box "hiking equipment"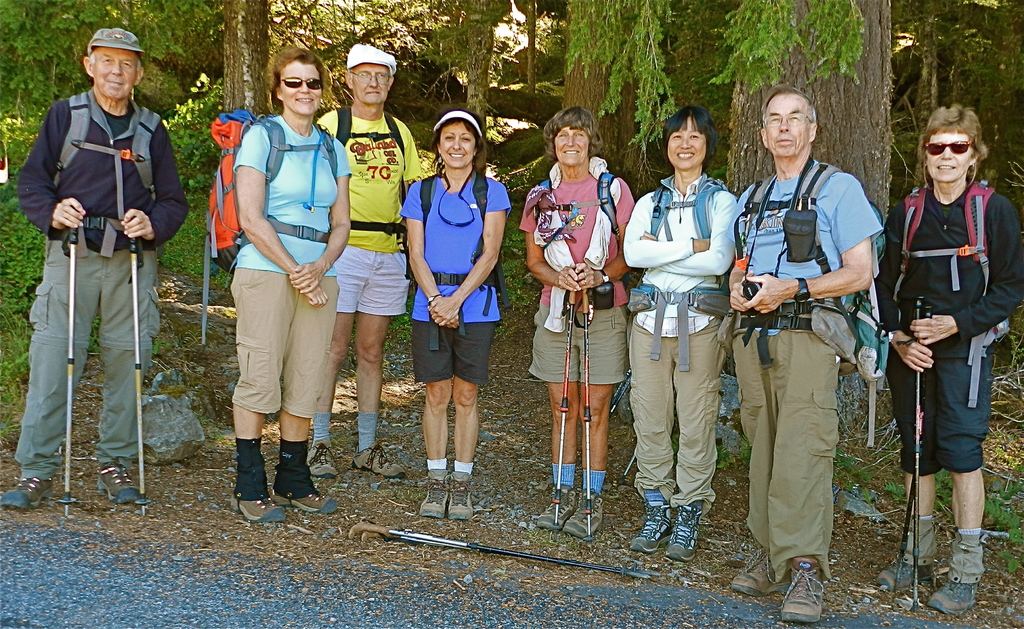
bbox=[912, 297, 924, 618]
